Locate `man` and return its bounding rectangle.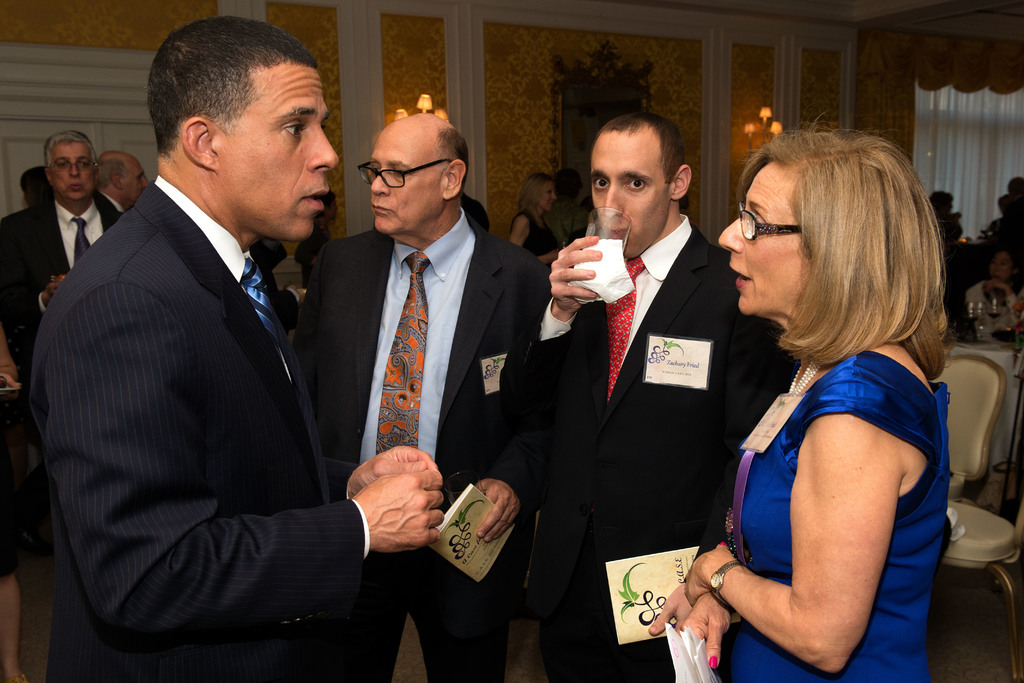
box(291, 108, 554, 682).
